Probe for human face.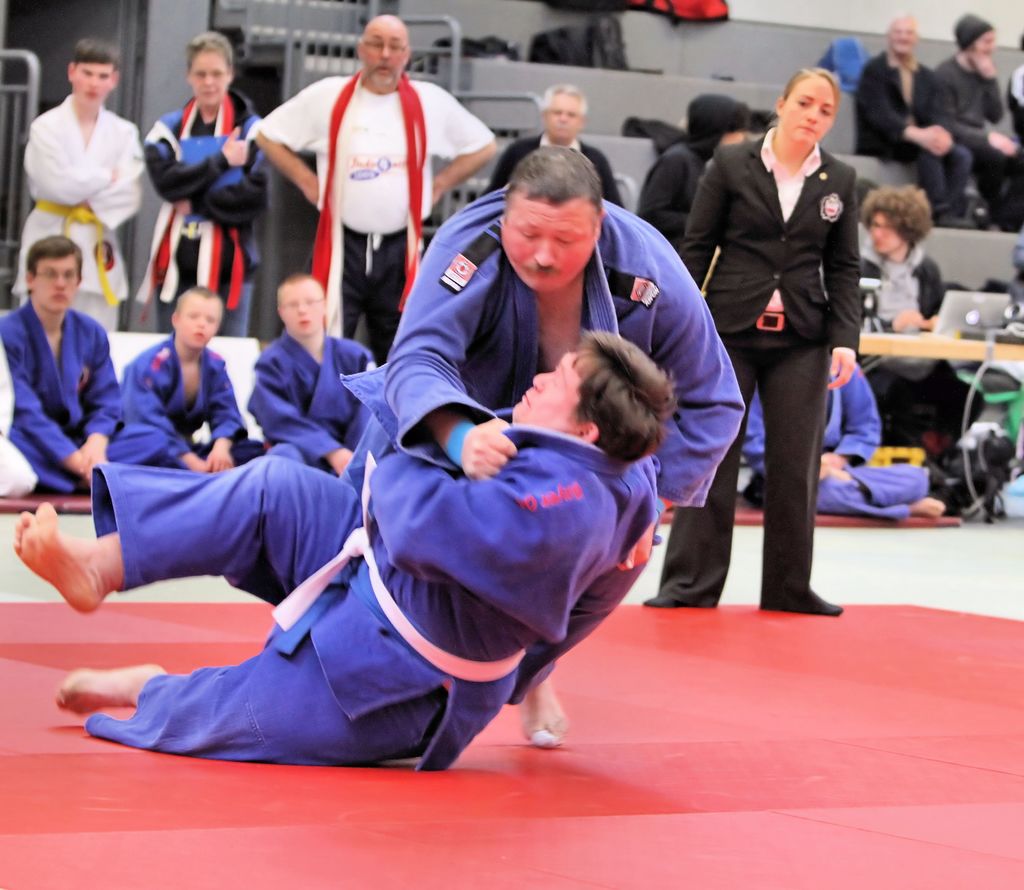
Probe result: <region>362, 13, 407, 85</region>.
